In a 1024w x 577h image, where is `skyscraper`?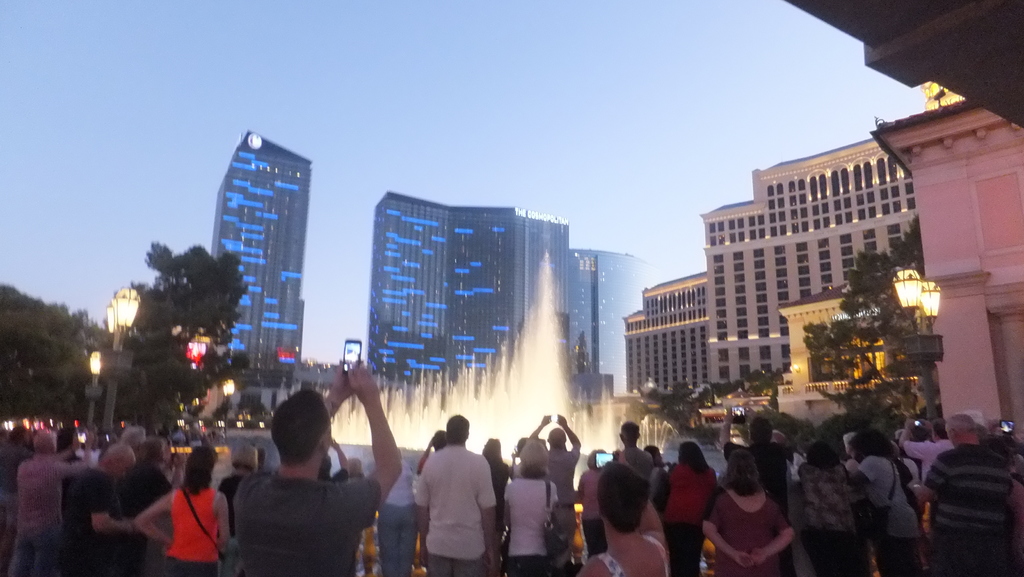
x1=198, y1=117, x2=309, y2=391.
